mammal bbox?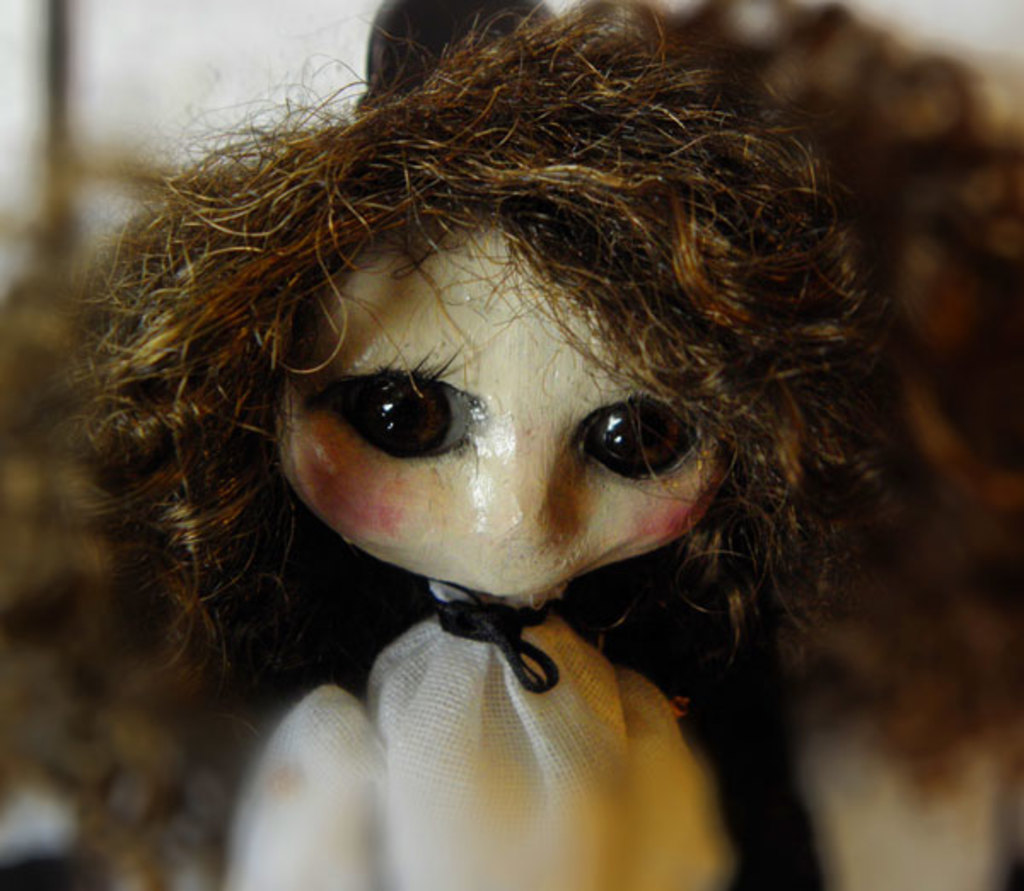
x1=0, y1=0, x2=1022, y2=874
